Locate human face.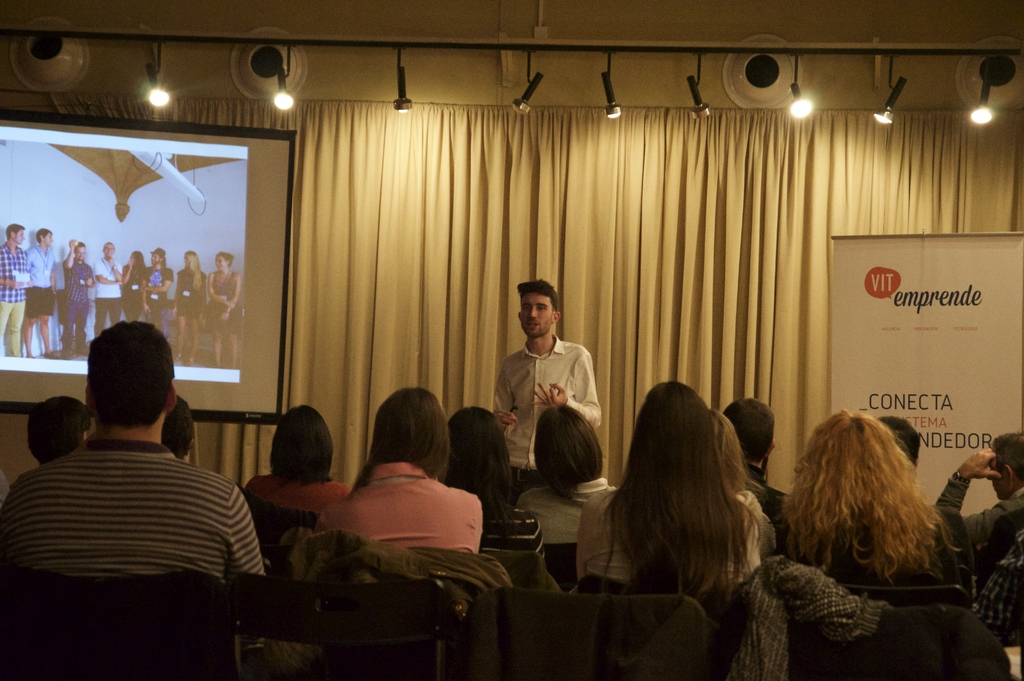
Bounding box: (x1=184, y1=257, x2=191, y2=267).
